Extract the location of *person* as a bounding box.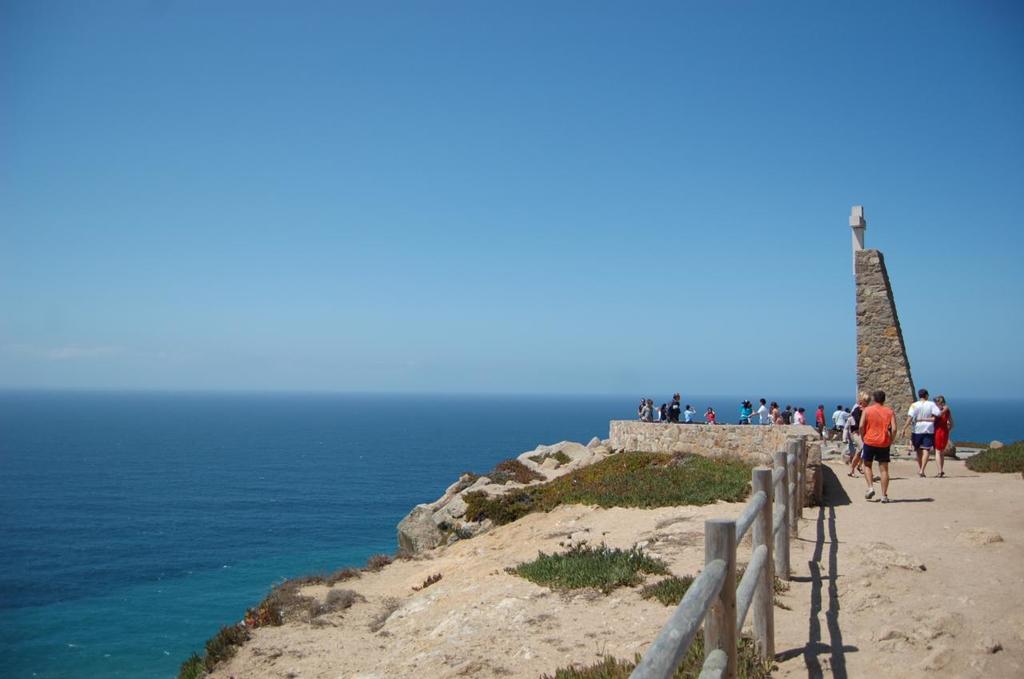
bbox=(667, 390, 683, 422).
